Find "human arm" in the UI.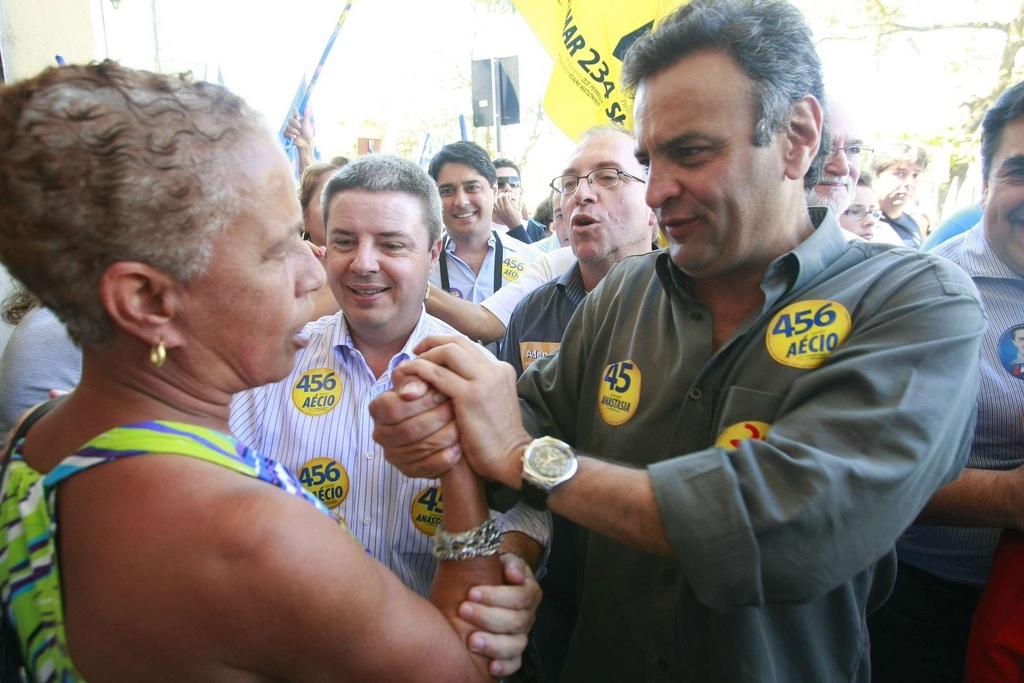
UI element at 362/267/622/477.
